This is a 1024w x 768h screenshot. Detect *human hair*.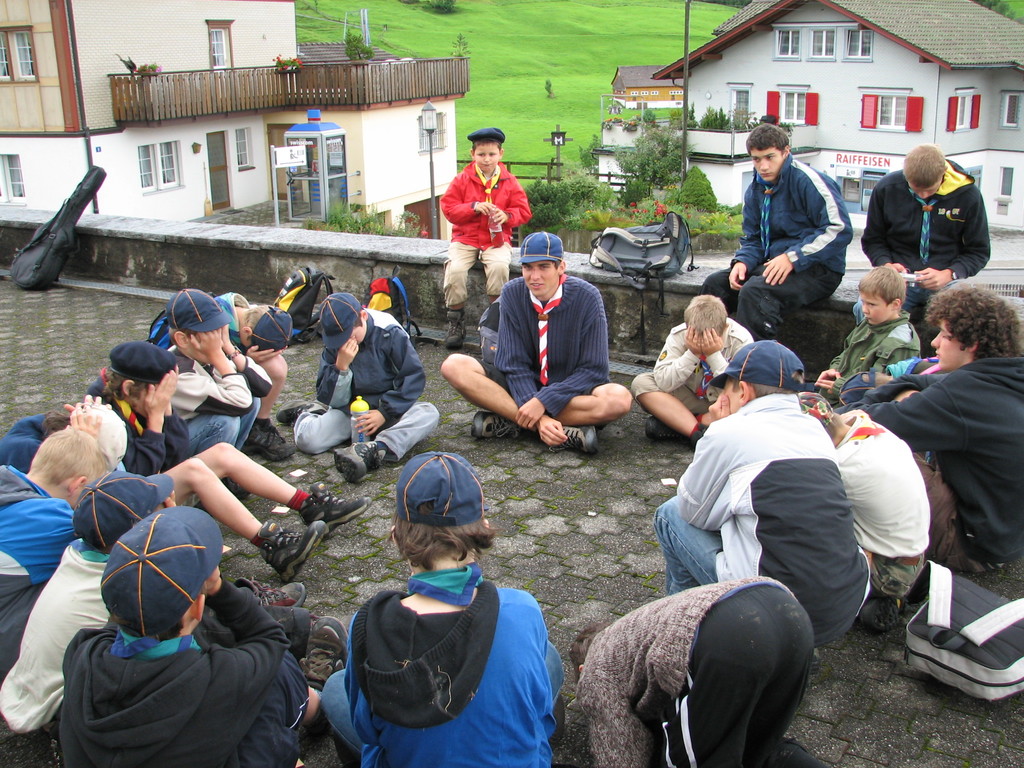
box(547, 257, 563, 275).
